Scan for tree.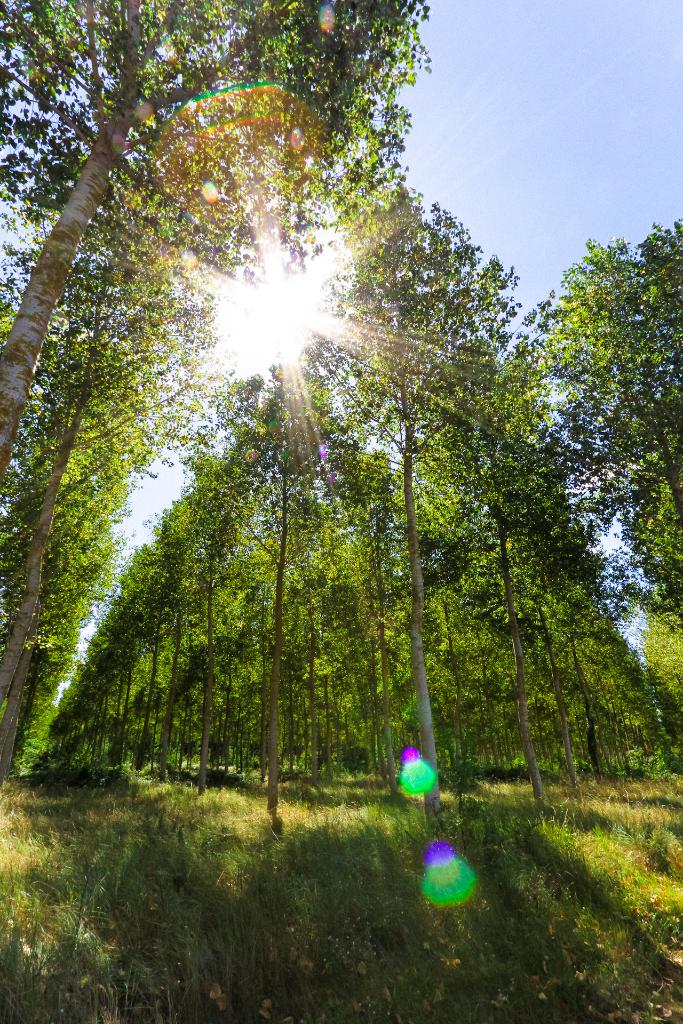
Scan result: 492, 220, 670, 753.
